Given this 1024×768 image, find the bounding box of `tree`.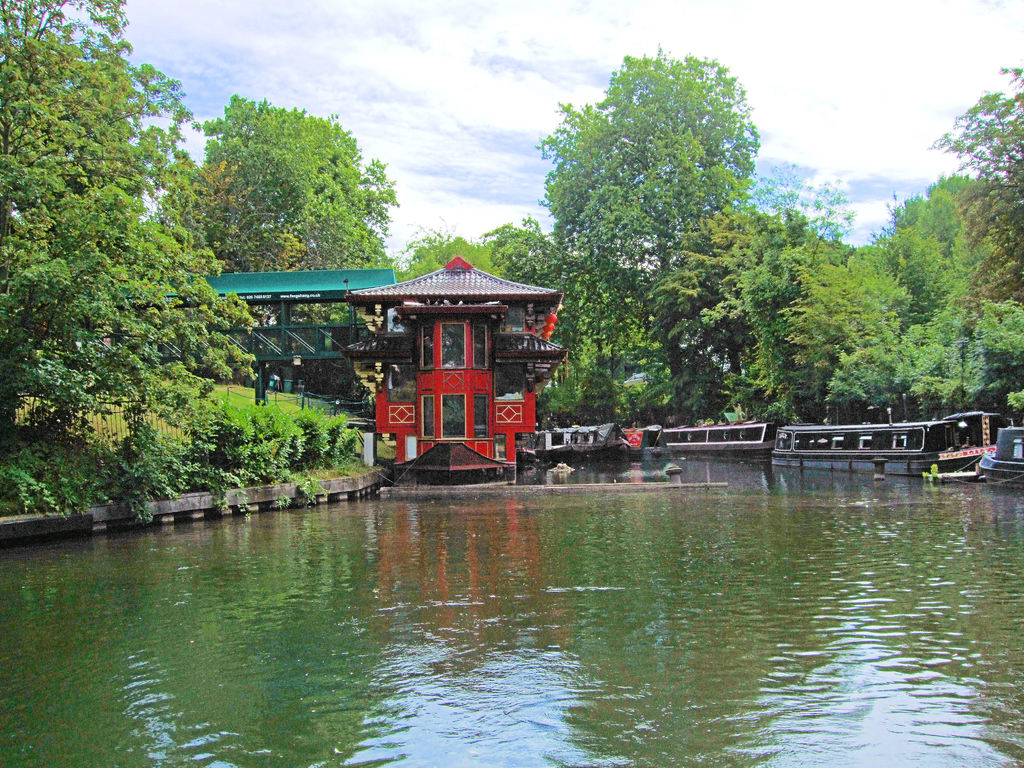
{"left": 527, "top": 36, "right": 787, "bottom": 414}.
